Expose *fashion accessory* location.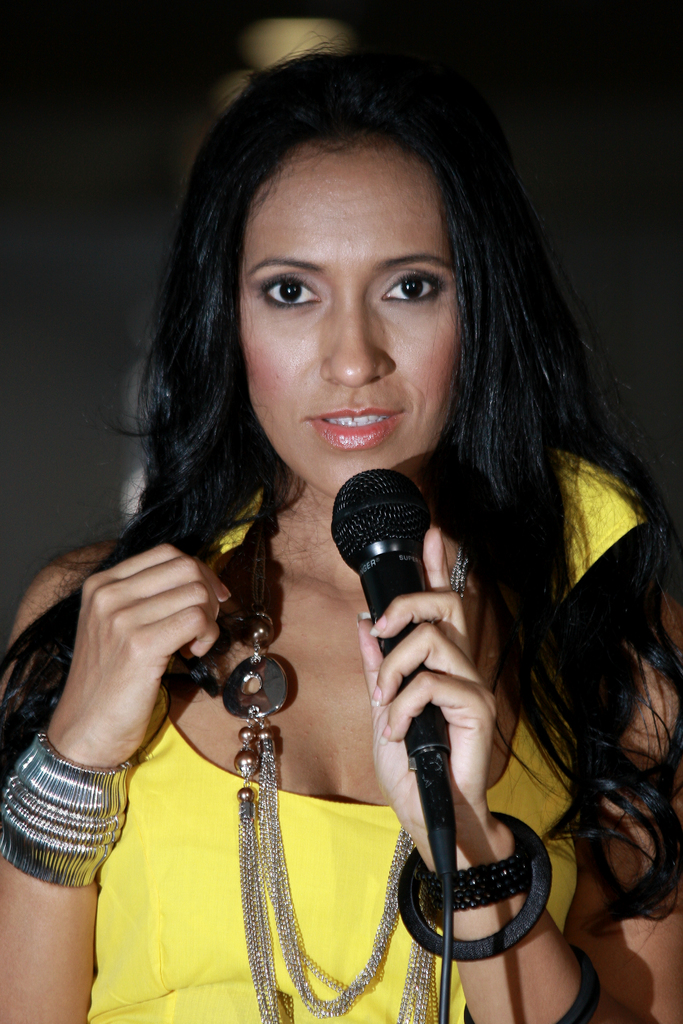
Exposed at x1=464, y1=939, x2=613, y2=1023.
